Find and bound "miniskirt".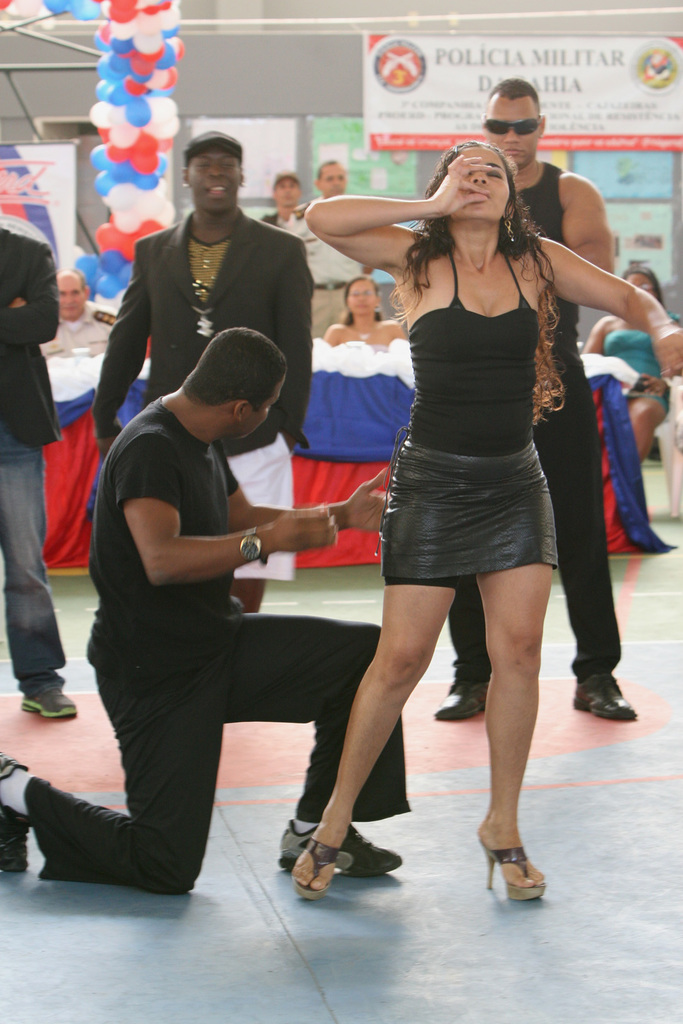
Bound: BBox(376, 442, 561, 581).
